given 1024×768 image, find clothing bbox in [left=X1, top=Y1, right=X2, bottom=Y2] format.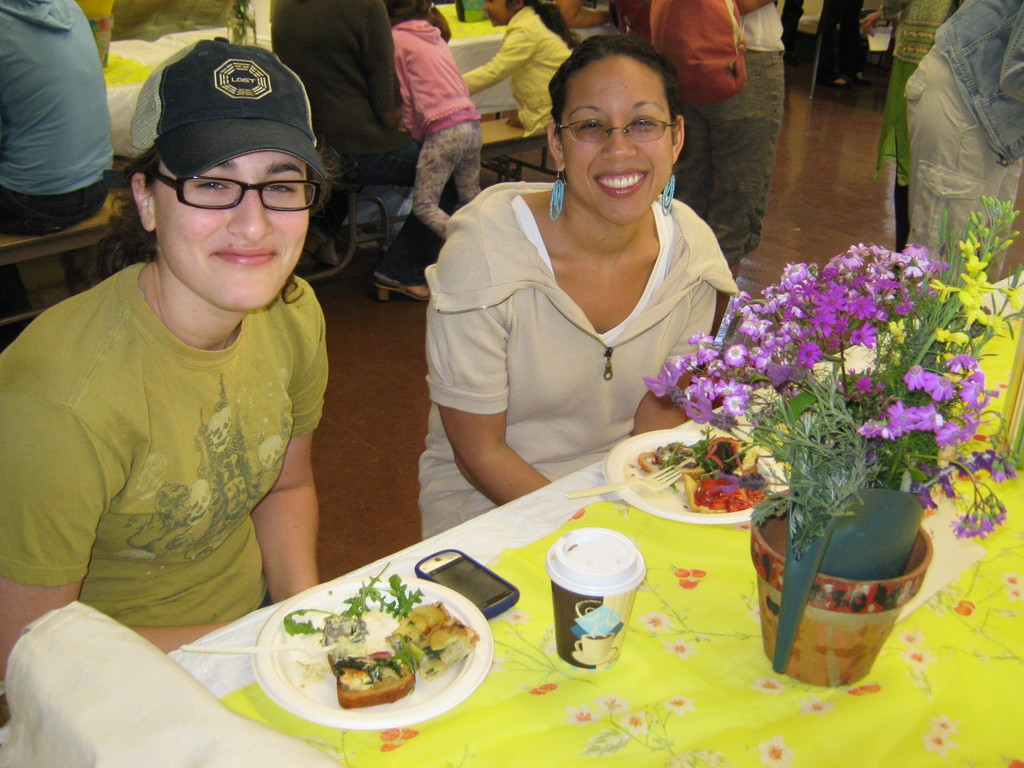
[left=18, top=198, right=333, bottom=662].
